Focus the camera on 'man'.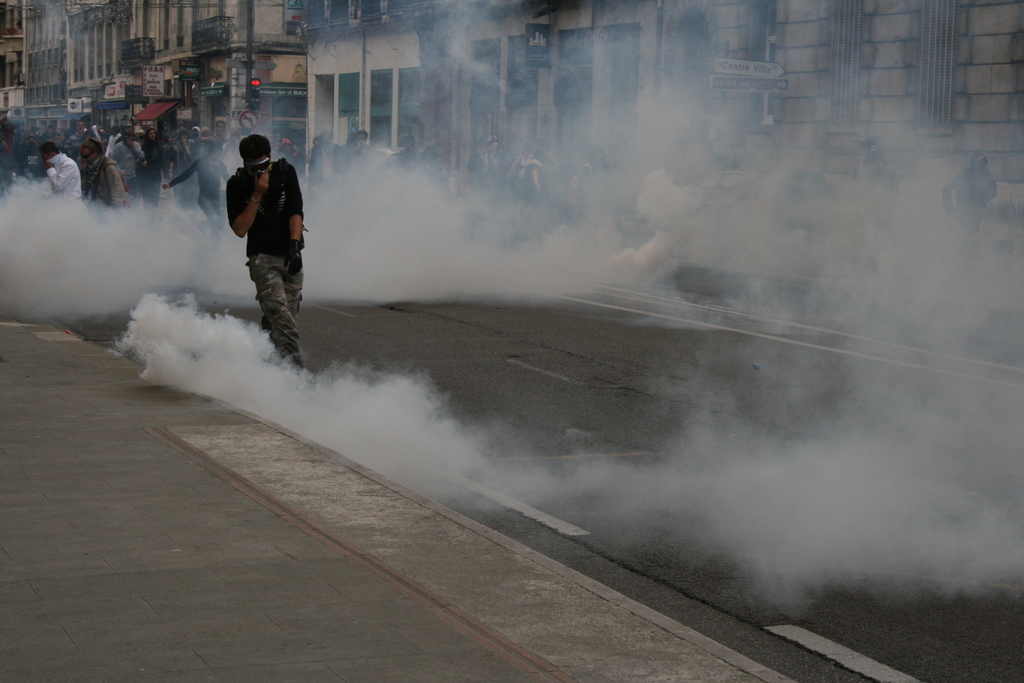
Focus region: [312, 131, 346, 182].
